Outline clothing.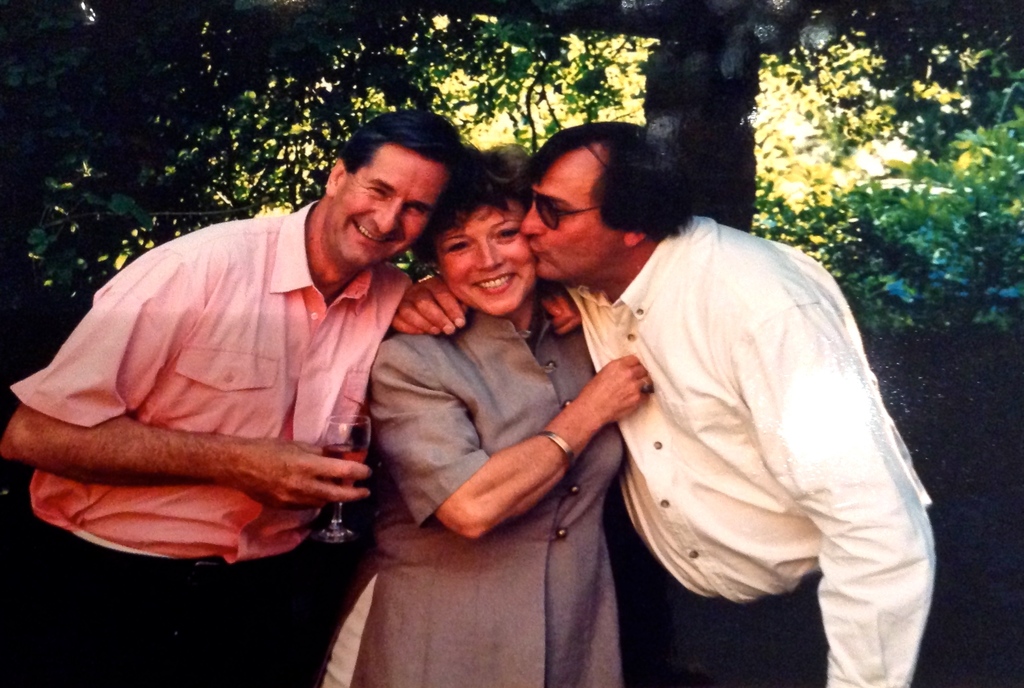
Outline: region(22, 164, 449, 586).
